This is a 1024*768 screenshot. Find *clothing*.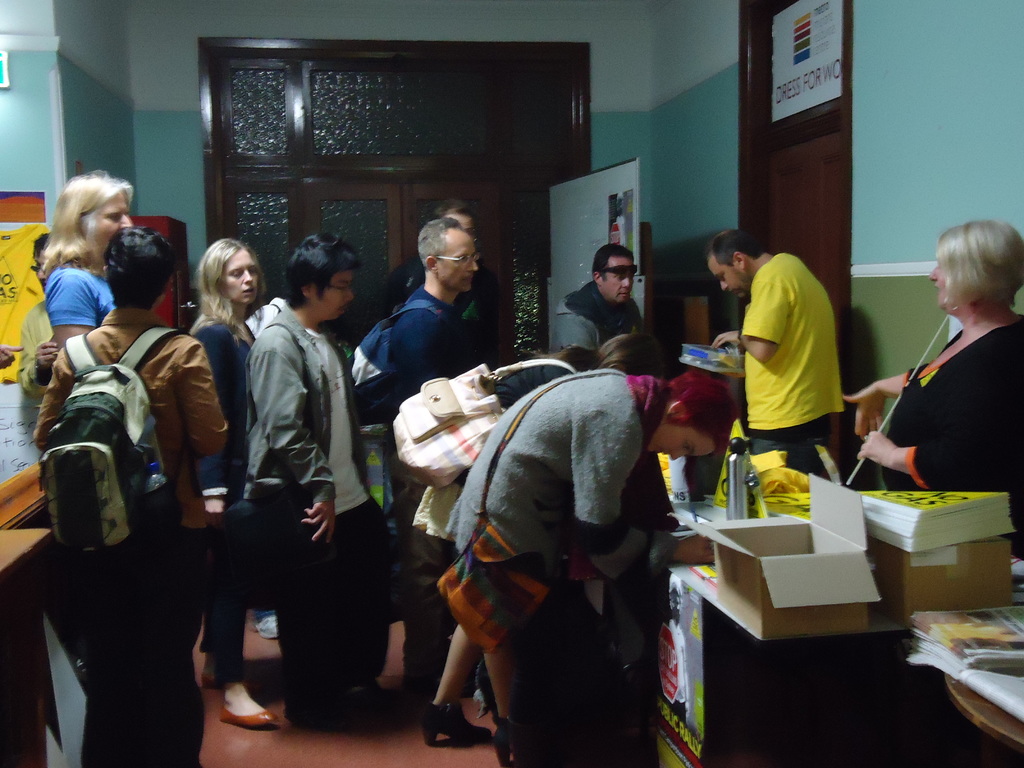
Bounding box: select_region(377, 289, 467, 597).
